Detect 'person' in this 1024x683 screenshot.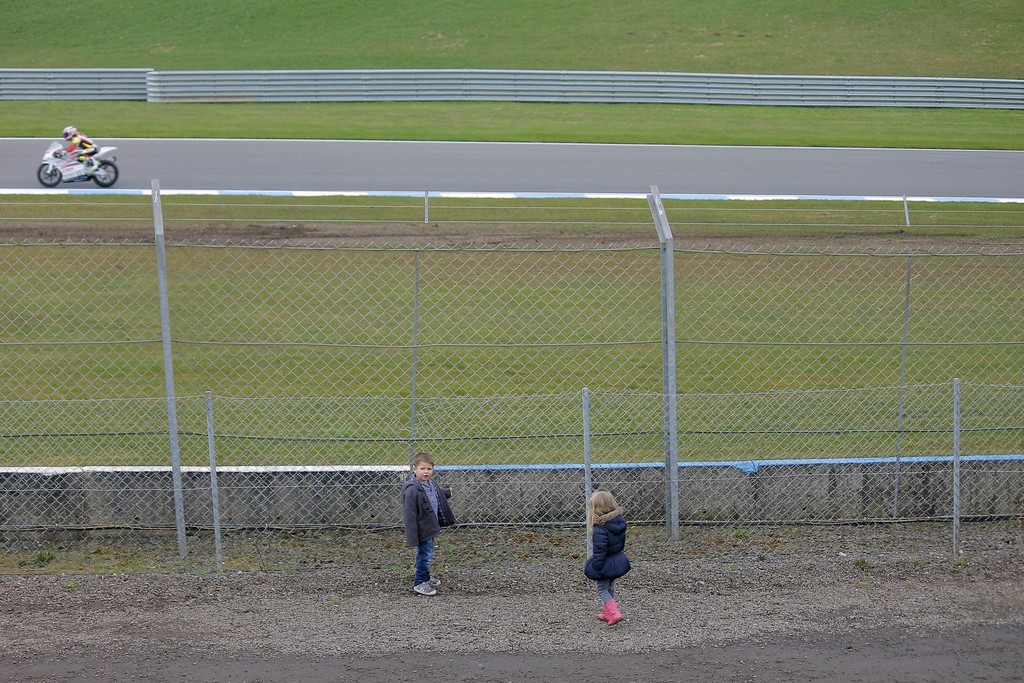
Detection: 56, 124, 104, 172.
